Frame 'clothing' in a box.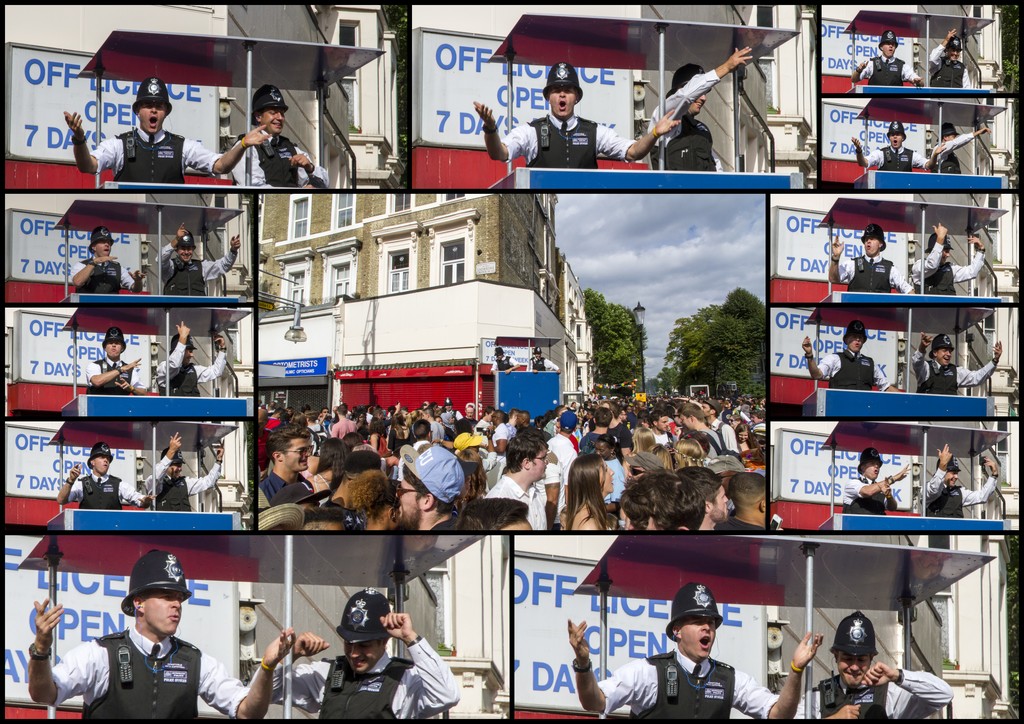
(x1=604, y1=419, x2=634, y2=456).
